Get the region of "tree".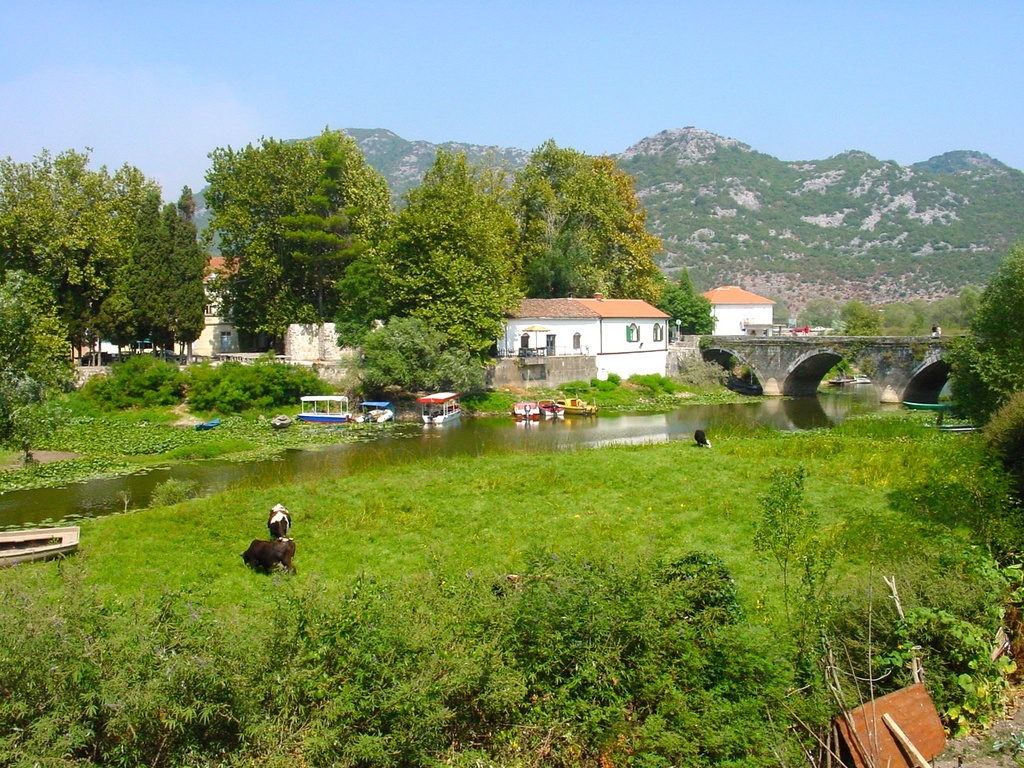
pyautogui.locateOnScreen(82, 260, 138, 380).
